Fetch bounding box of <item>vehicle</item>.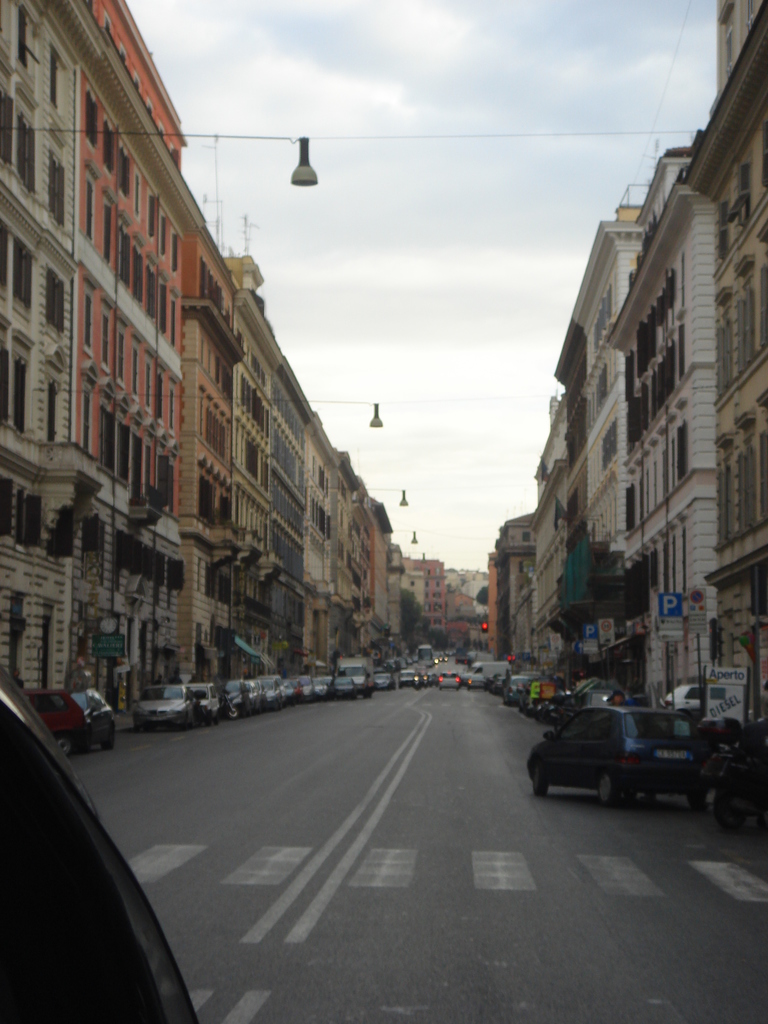
Bbox: left=221, top=687, right=236, bottom=720.
